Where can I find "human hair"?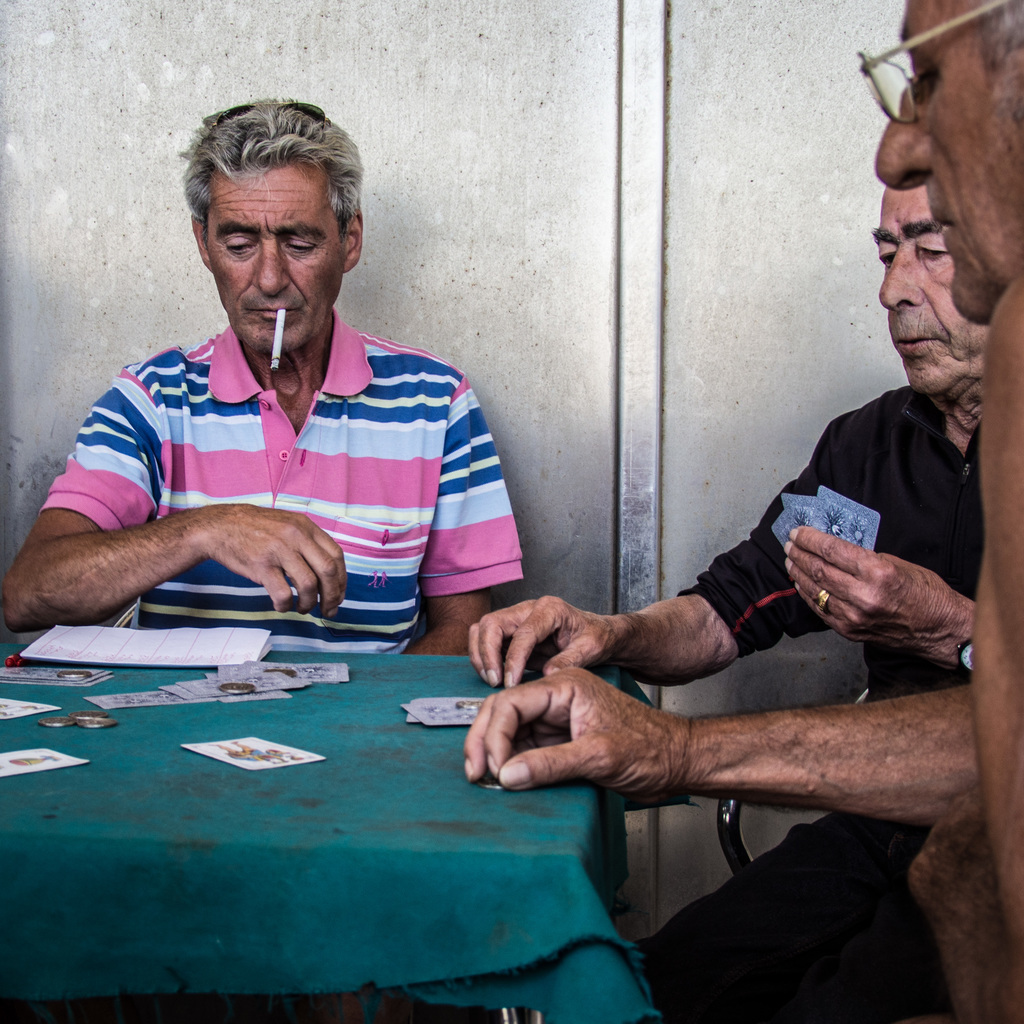
You can find it at [197,95,359,276].
